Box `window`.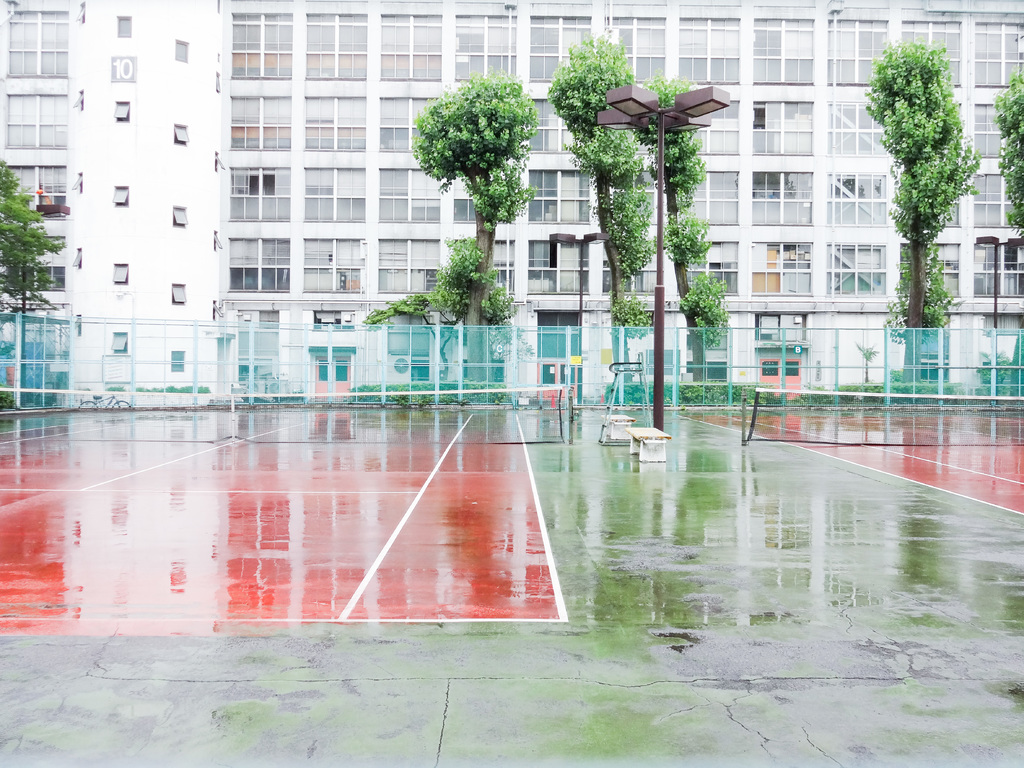
{"left": 5, "top": 8, "right": 65, "bottom": 74}.
